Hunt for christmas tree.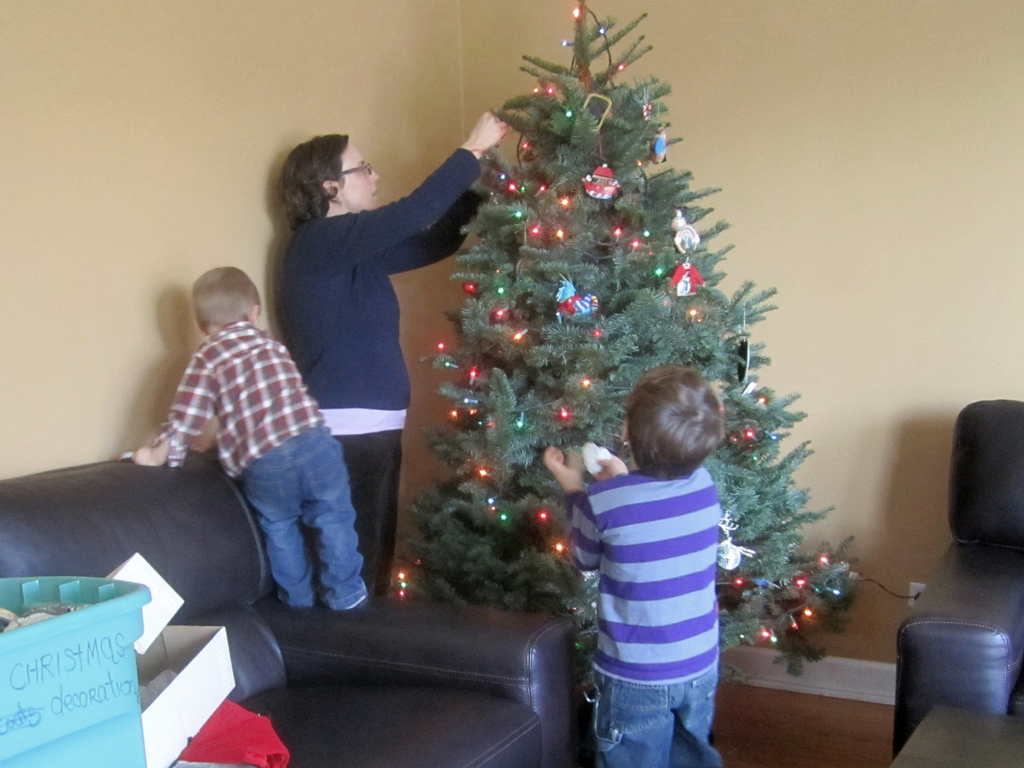
Hunted down at locate(391, 0, 876, 692).
